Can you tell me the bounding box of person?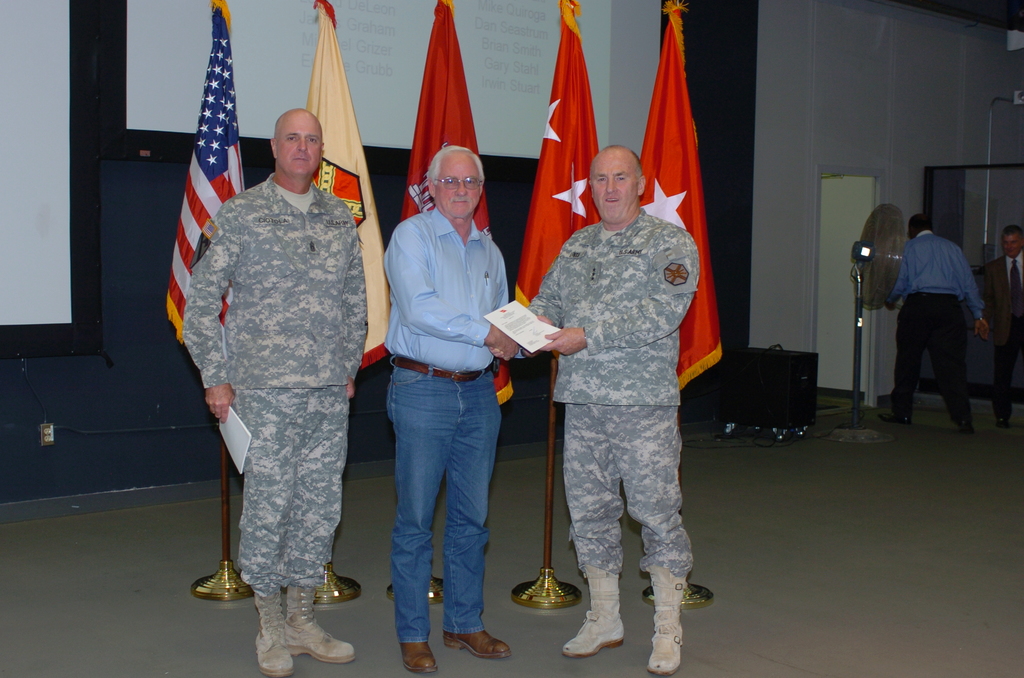
499/143/703/677.
